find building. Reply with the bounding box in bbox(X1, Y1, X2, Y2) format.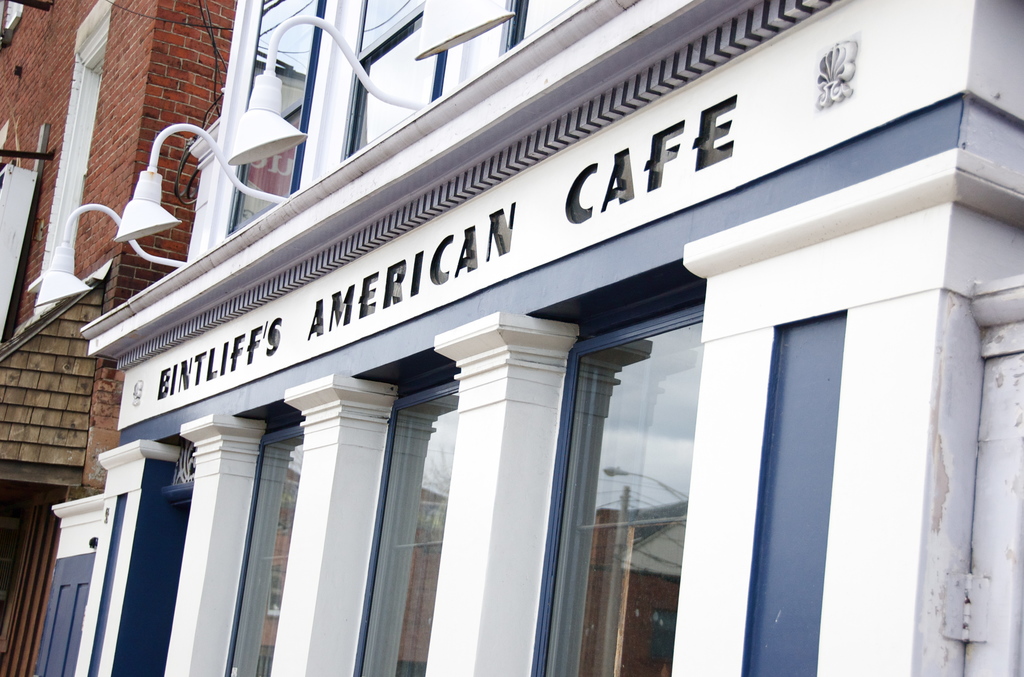
bbox(0, 0, 243, 676).
